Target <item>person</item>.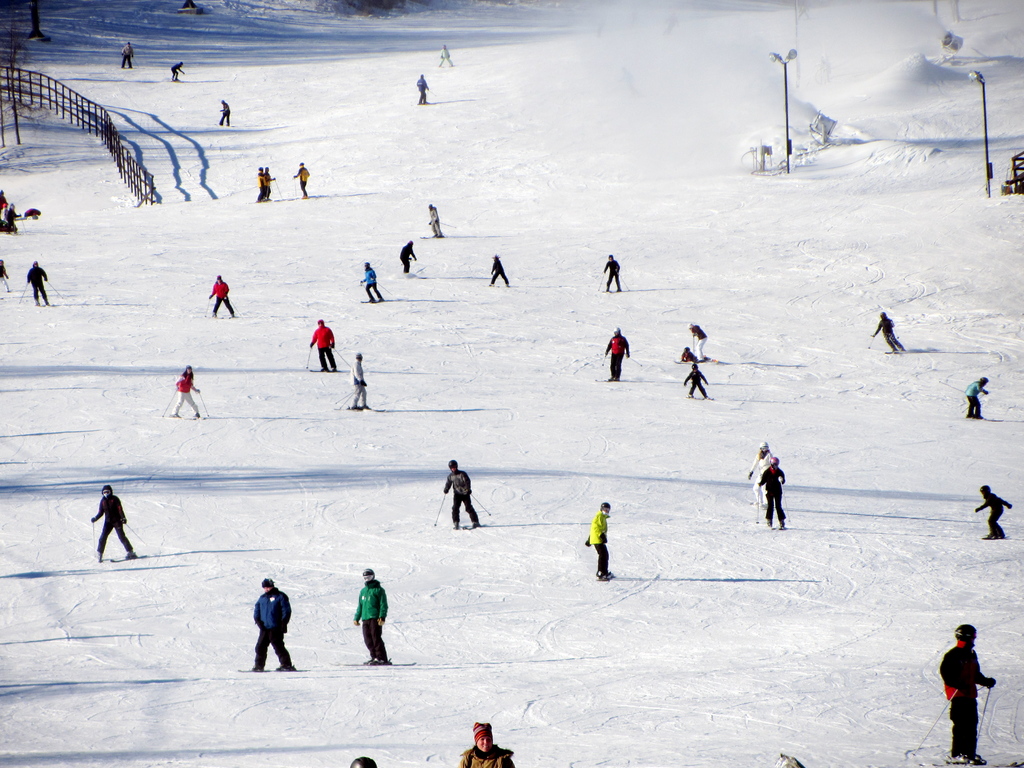
Target region: x1=93, y1=481, x2=135, y2=560.
